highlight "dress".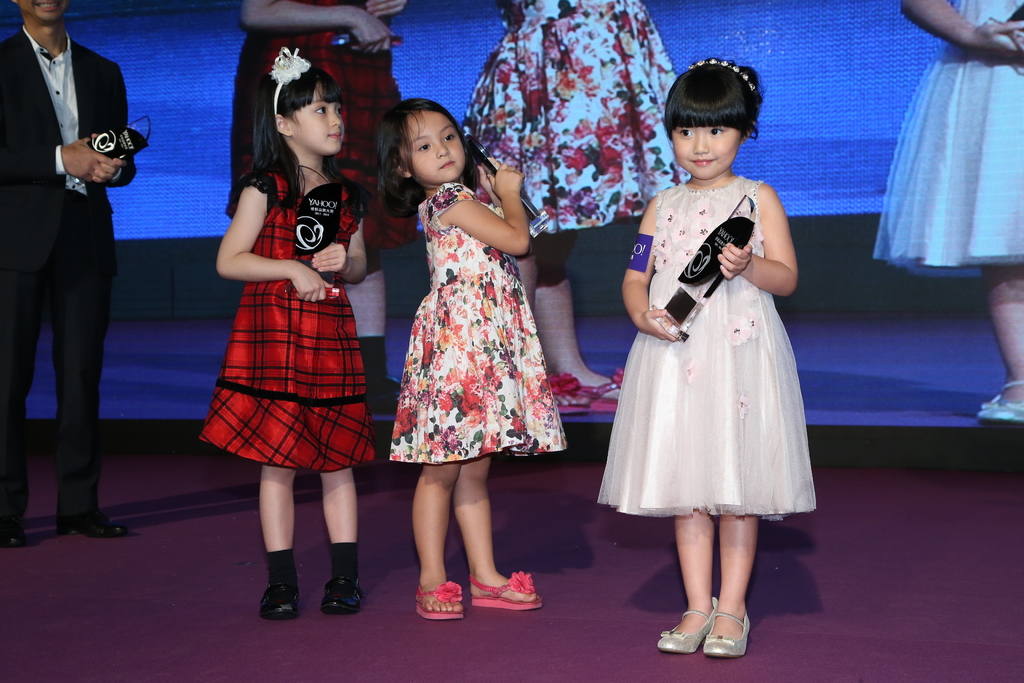
Highlighted region: rect(392, 182, 561, 463).
